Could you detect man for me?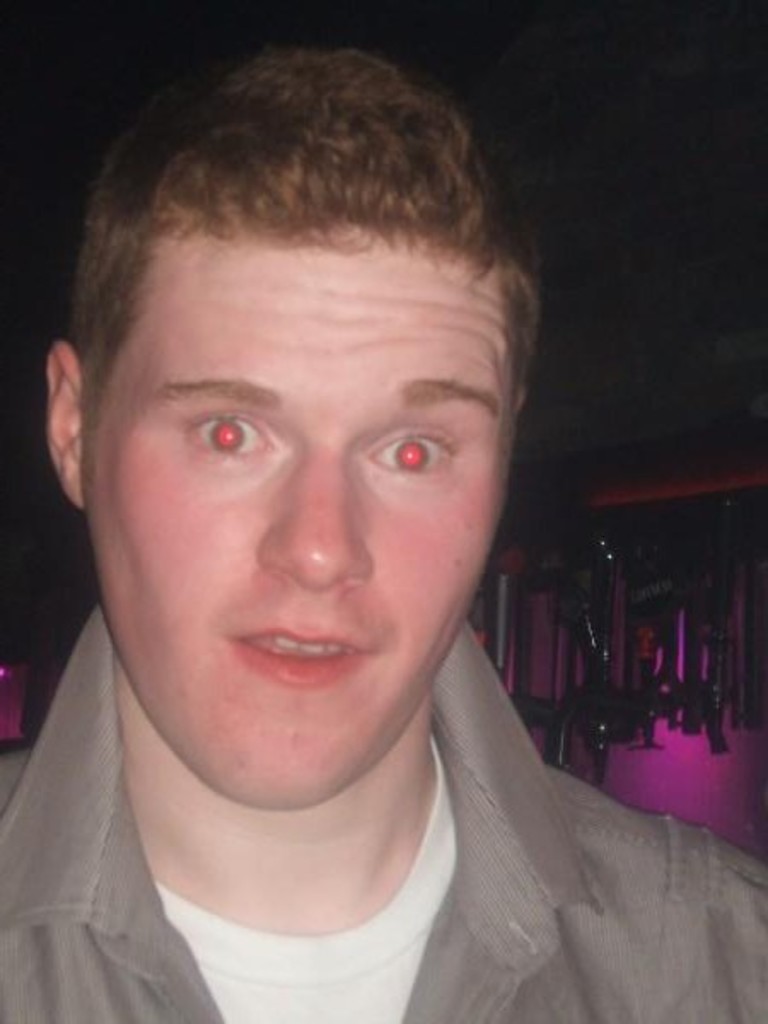
Detection result: bbox=(0, 84, 712, 1017).
